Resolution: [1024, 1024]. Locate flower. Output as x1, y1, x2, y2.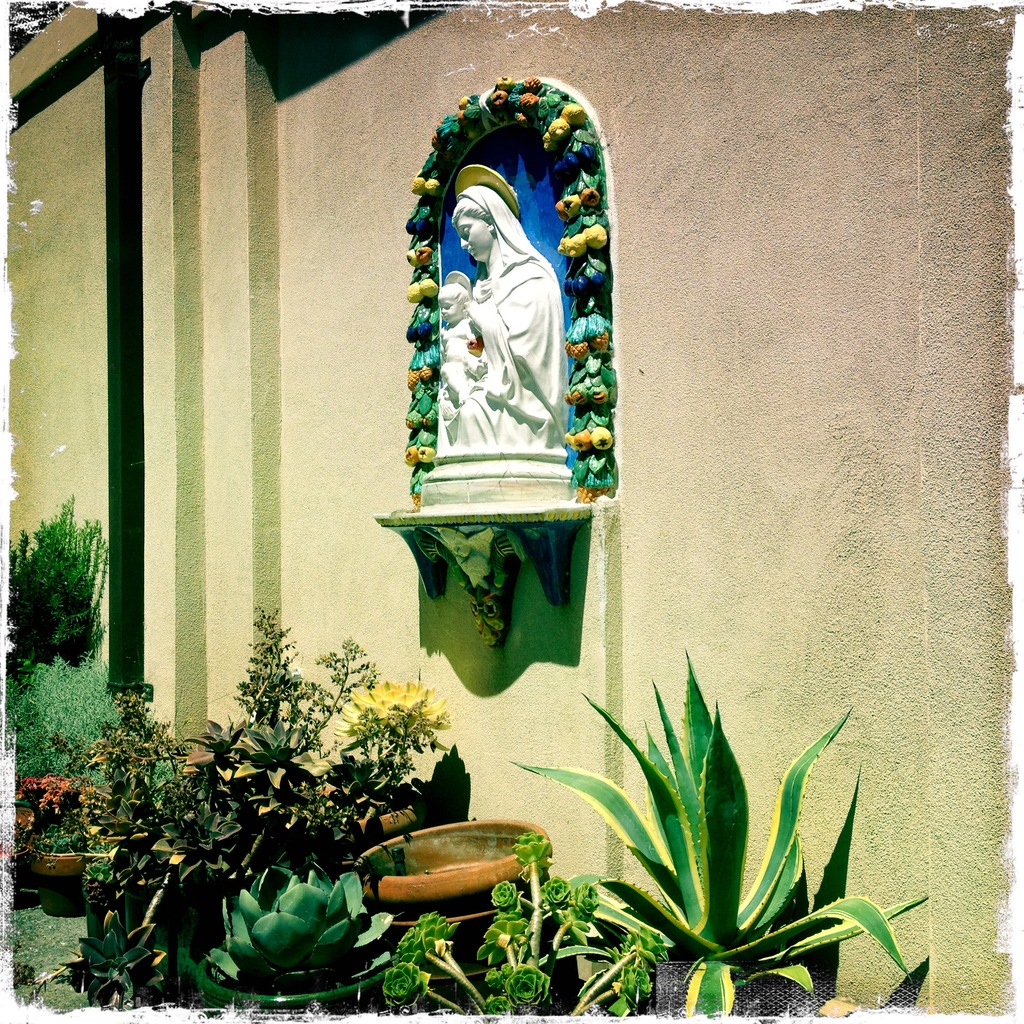
394, 925, 436, 955.
